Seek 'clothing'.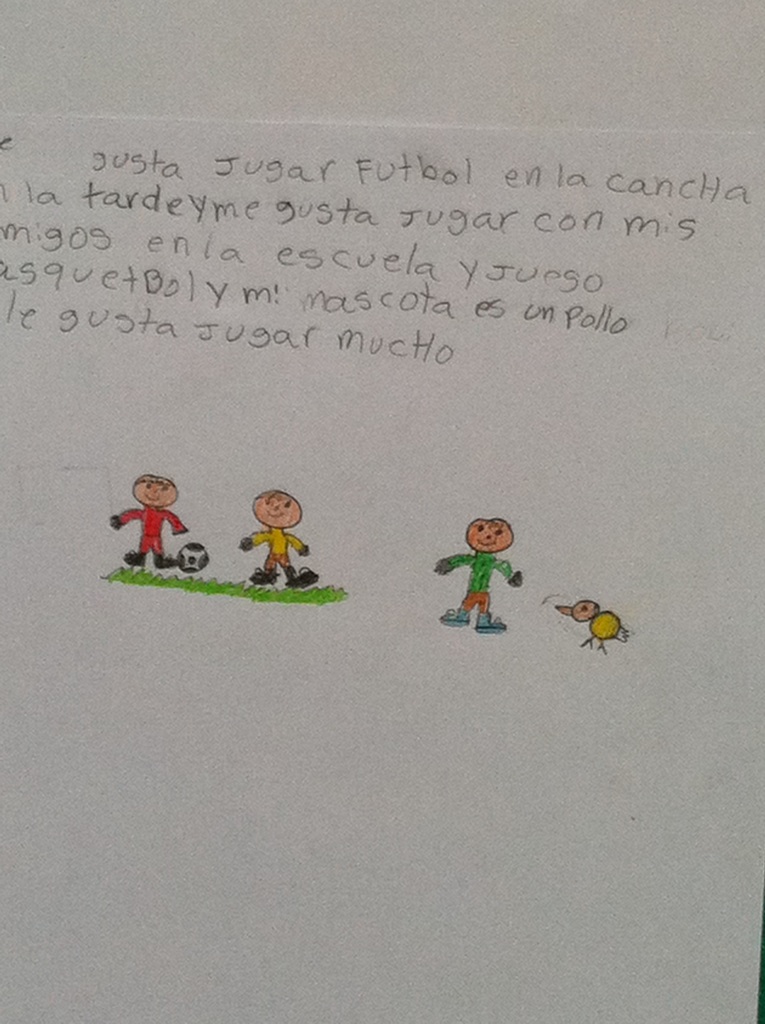
(115,504,188,555).
